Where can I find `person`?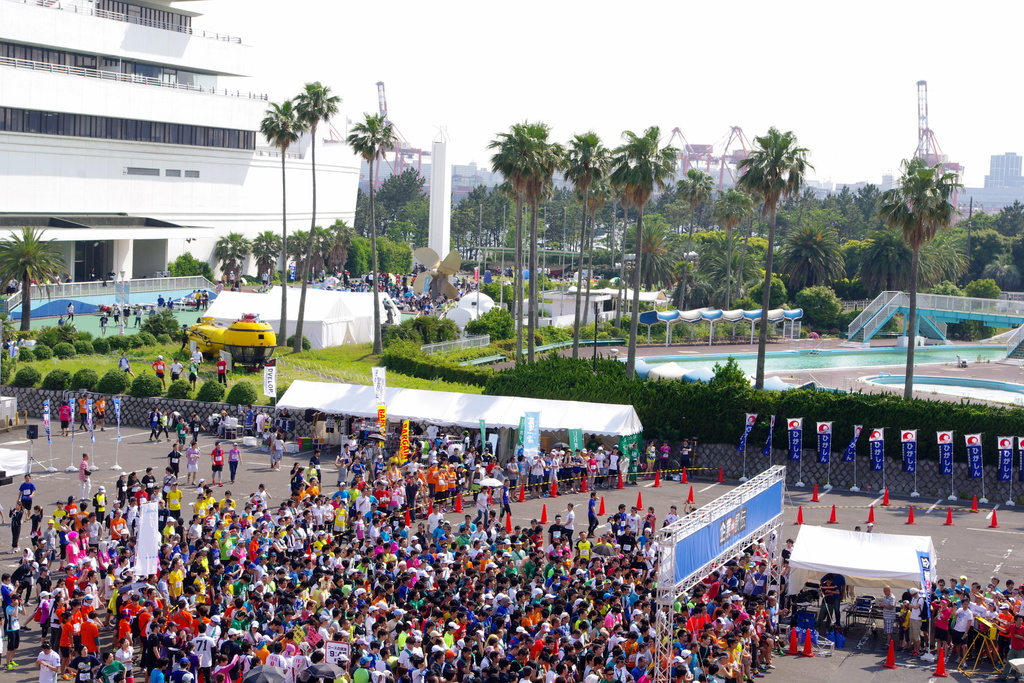
You can find it at bbox(214, 358, 229, 384).
